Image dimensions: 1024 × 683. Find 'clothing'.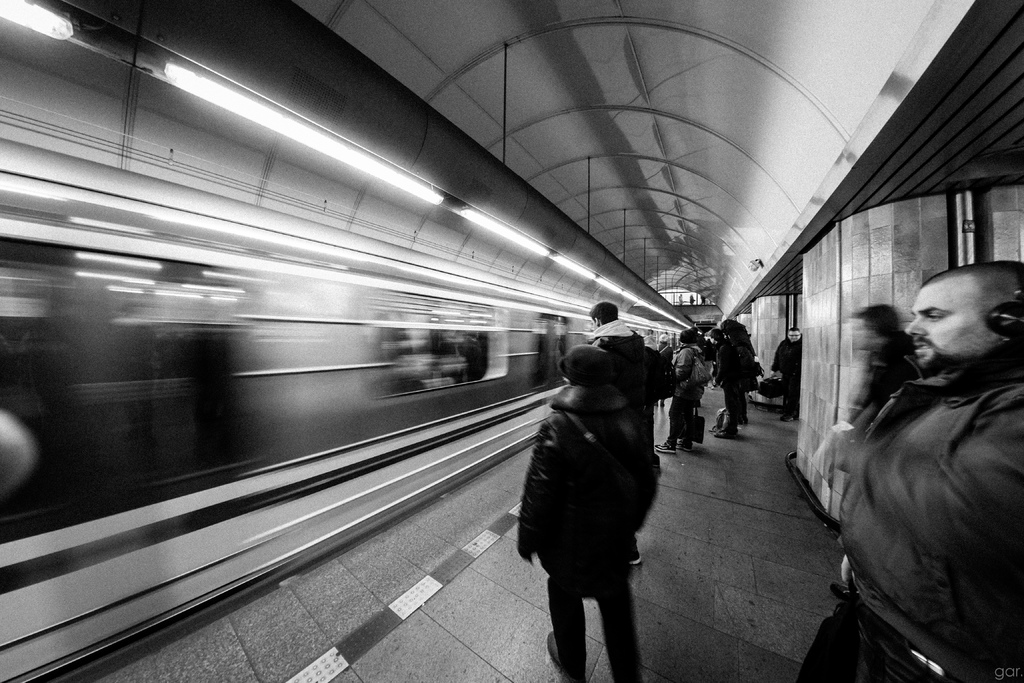
left=519, top=387, right=644, bottom=680.
